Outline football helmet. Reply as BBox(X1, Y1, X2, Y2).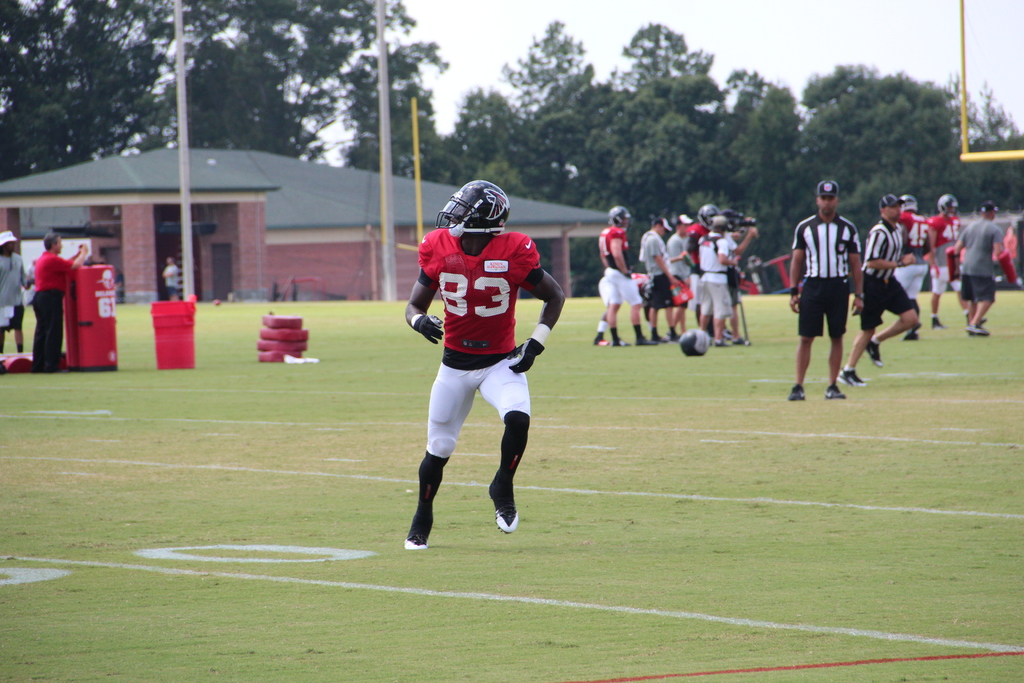
BBox(698, 206, 721, 226).
